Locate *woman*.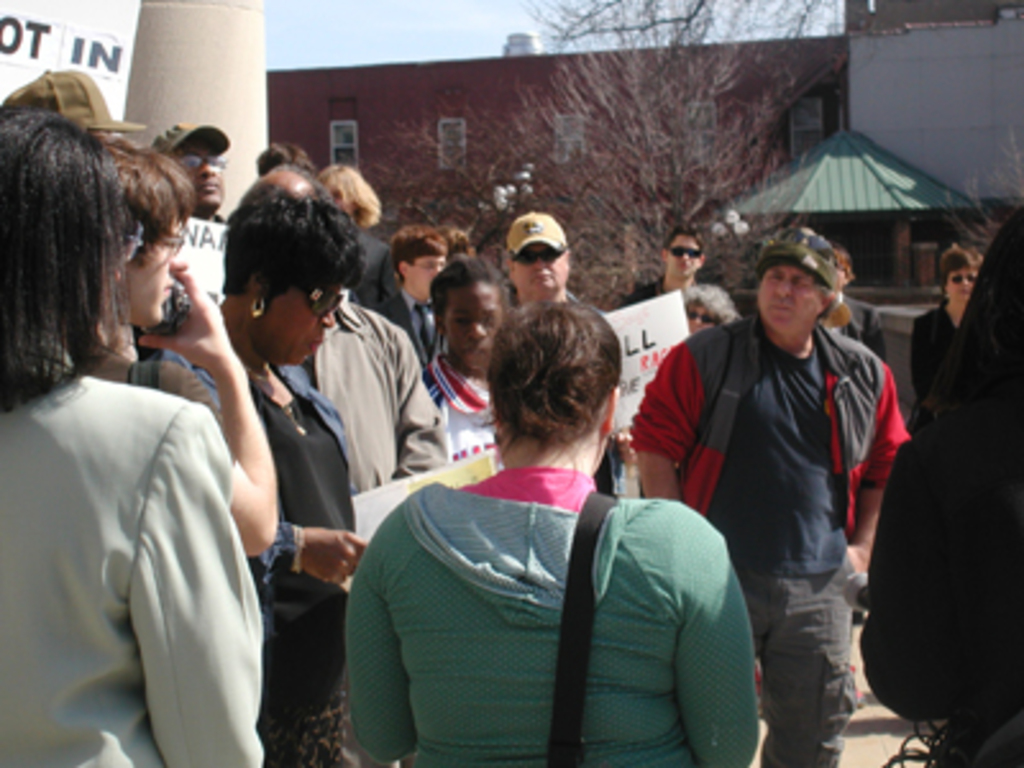
Bounding box: {"left": 0, "top": 105, "right": 269, "bottom": 765}.
